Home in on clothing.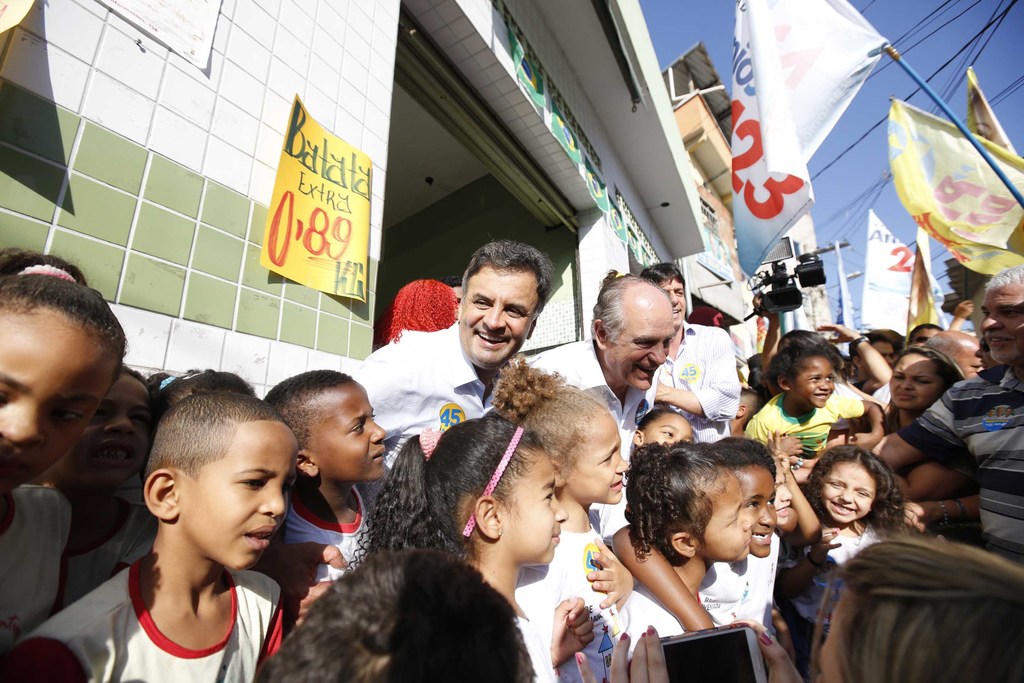
Homed in at [left=514, top=336, right=652, bottom=468].
